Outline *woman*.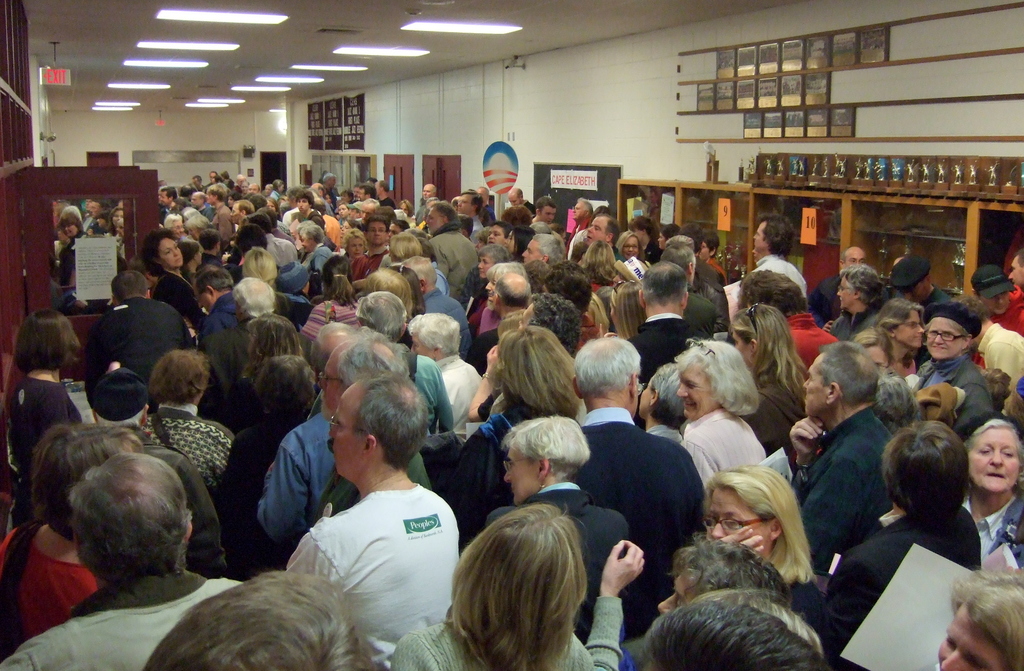
Outline: left=389, top=230, right=429, bottom=261.
